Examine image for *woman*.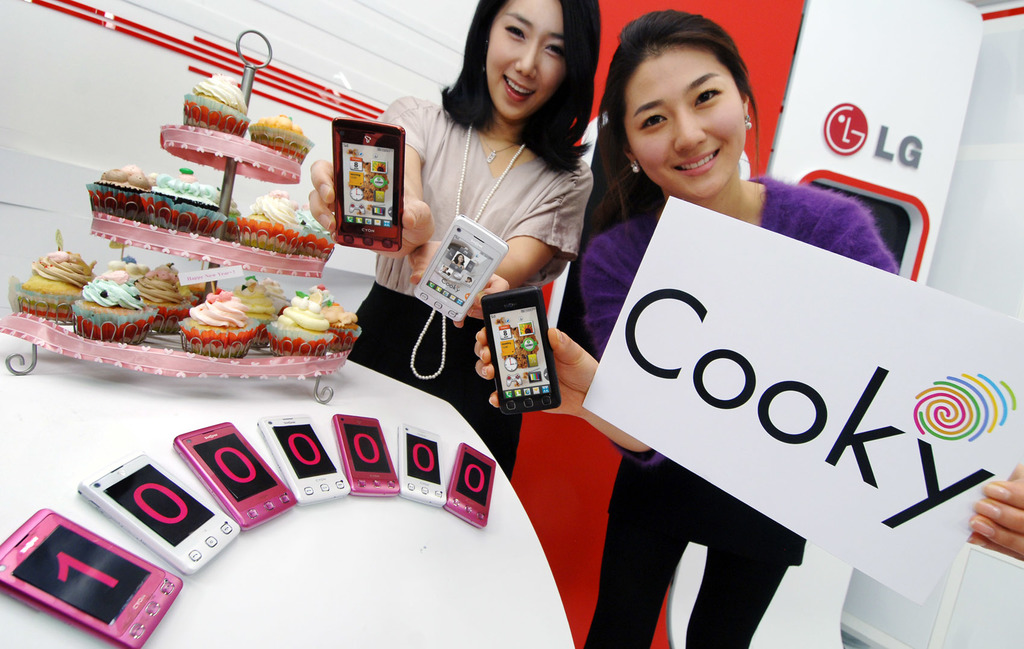
Examination result: (x1=572, y1=61, x2=988, y2=643).
